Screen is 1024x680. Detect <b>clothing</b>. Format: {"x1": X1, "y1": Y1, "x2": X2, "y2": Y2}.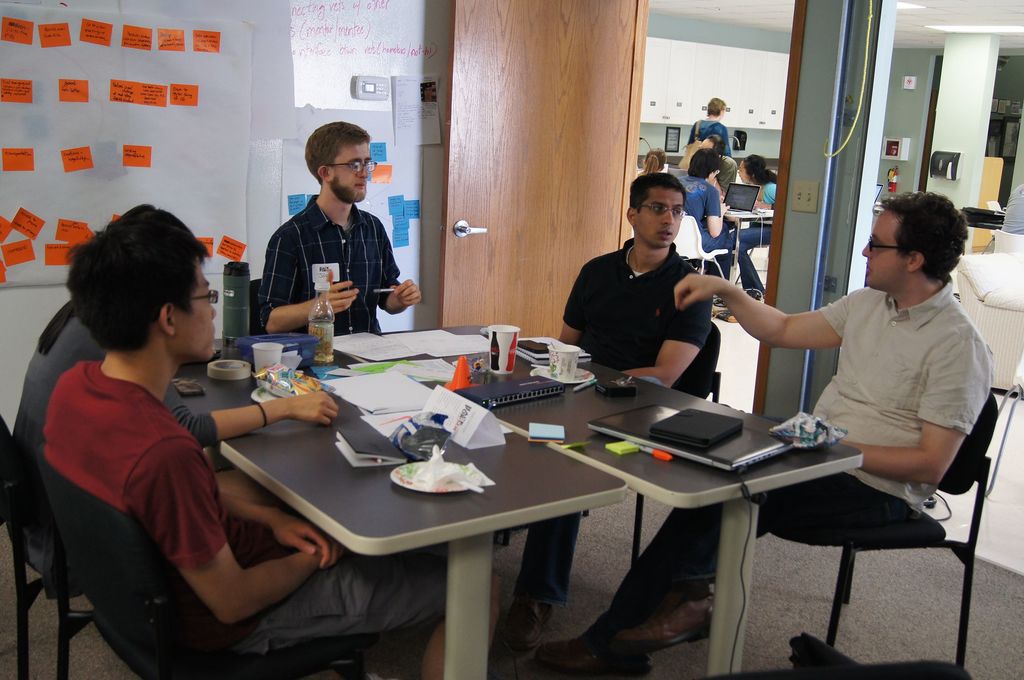
{"x1": 565, "y1": 275, "x2": 994, "y2": 668}.
